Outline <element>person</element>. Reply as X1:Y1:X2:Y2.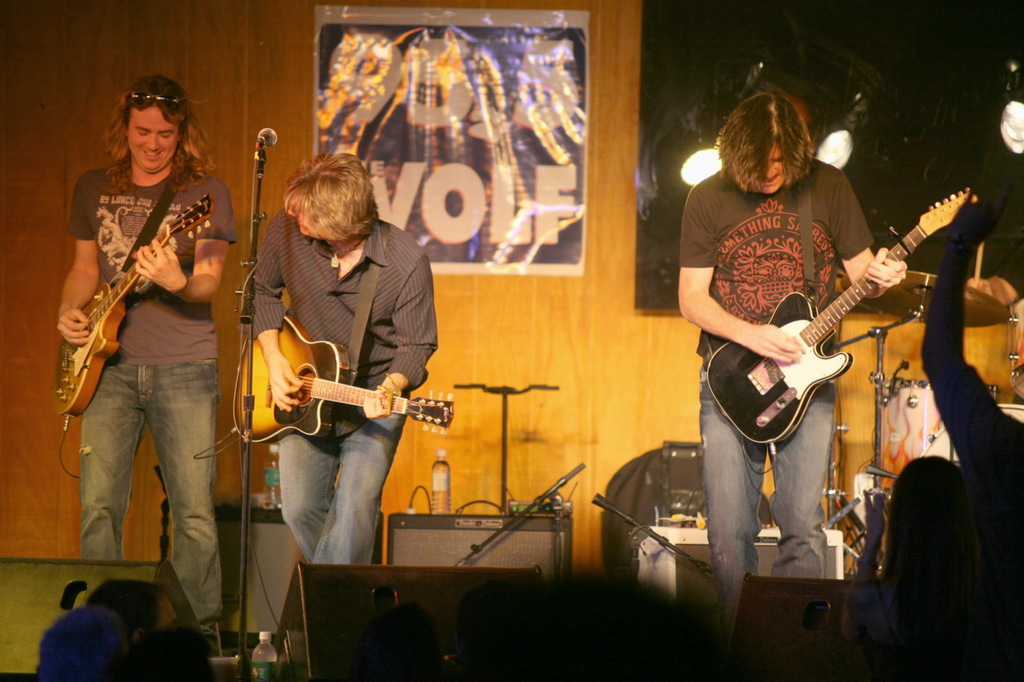
50:50:238:632.
